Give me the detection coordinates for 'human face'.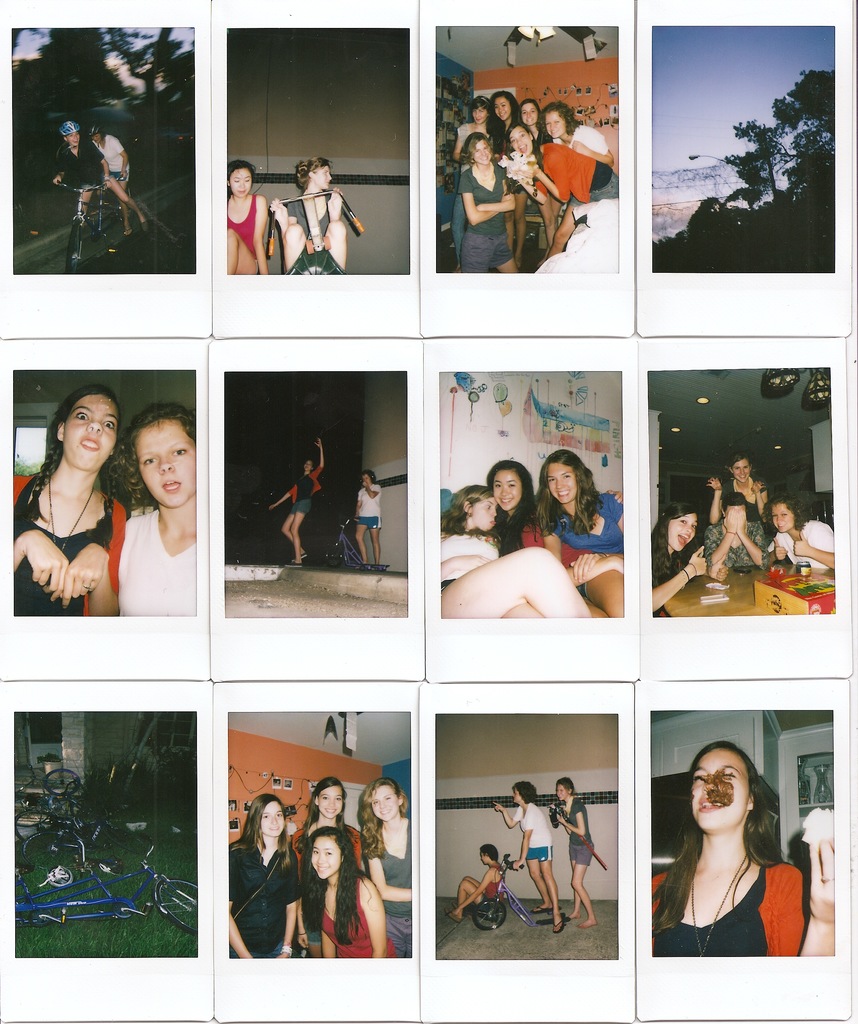
left=317, top=783, right=342, bottom=818.
